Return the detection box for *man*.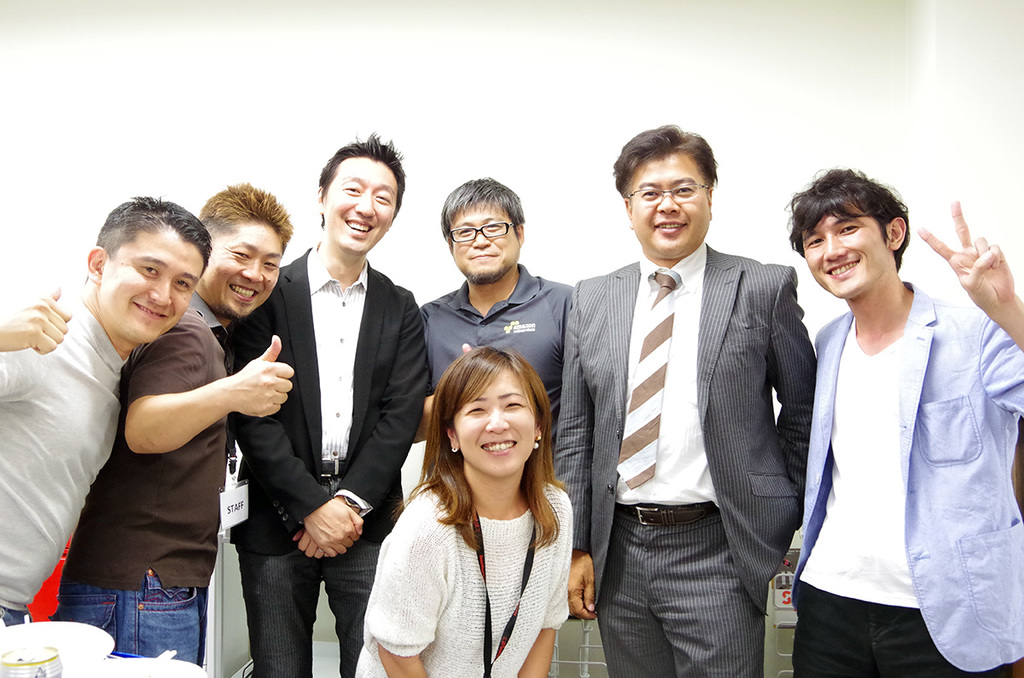
detection(784, 162, 1023, 677).
